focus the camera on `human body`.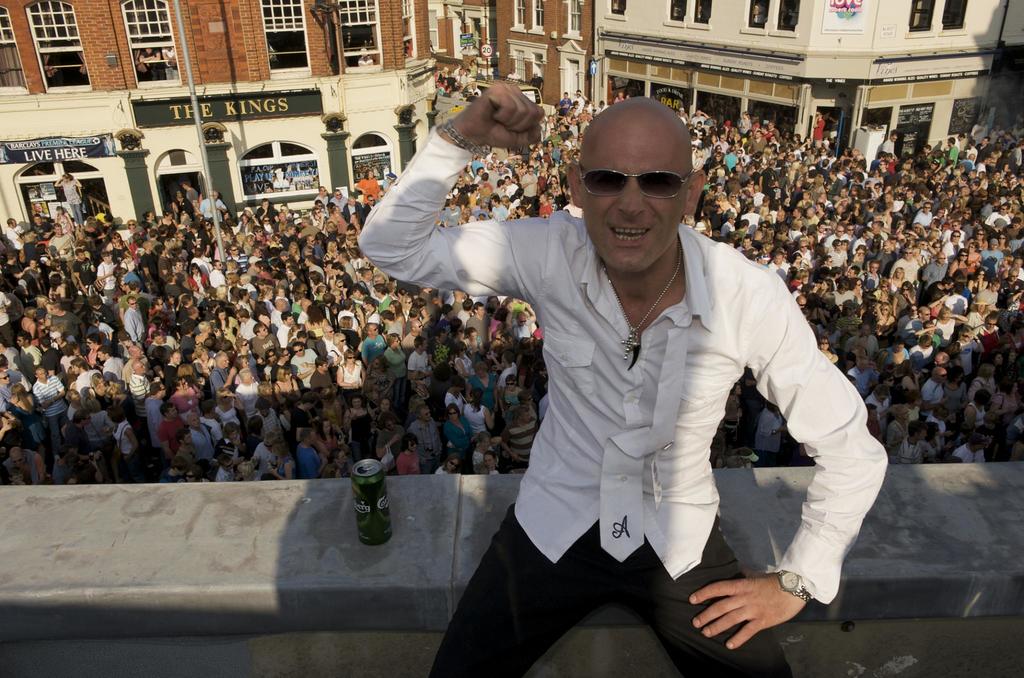
Focus region: (283,224,298,245).
